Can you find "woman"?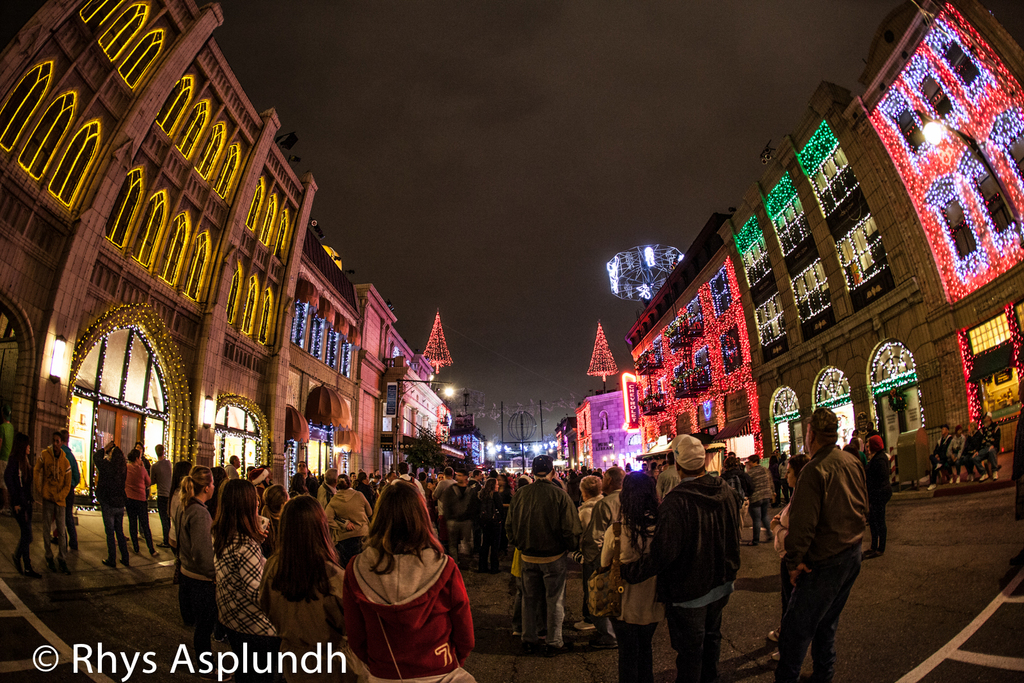
Yes, bounding box: locate(652, 467, 662, 479).
